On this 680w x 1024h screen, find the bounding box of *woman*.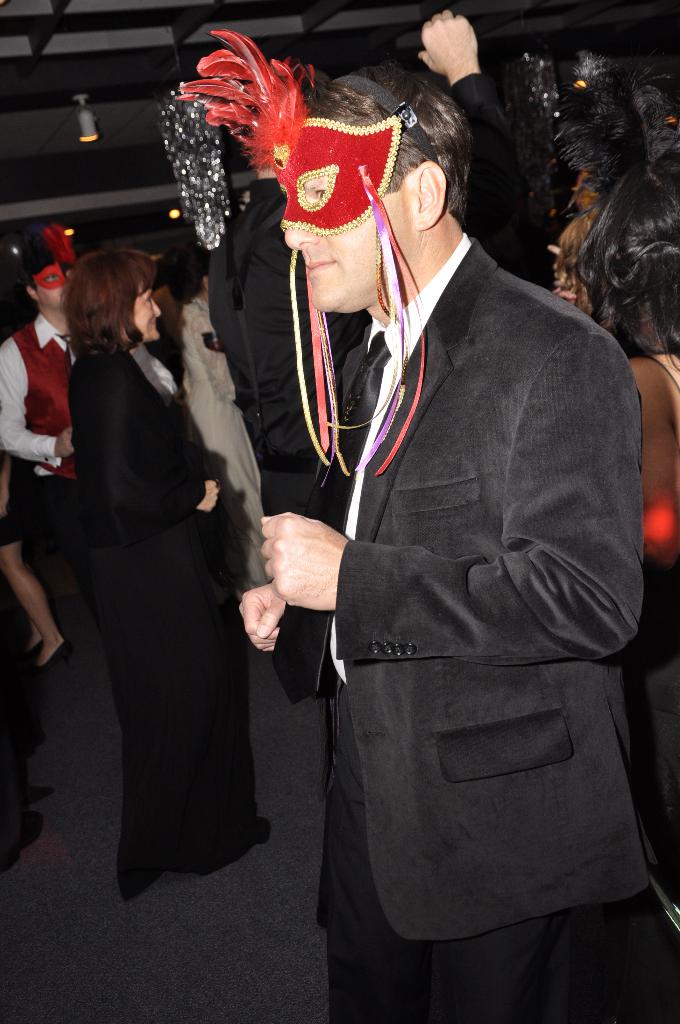
Bounding box: region(63, 127, 327, 925).
